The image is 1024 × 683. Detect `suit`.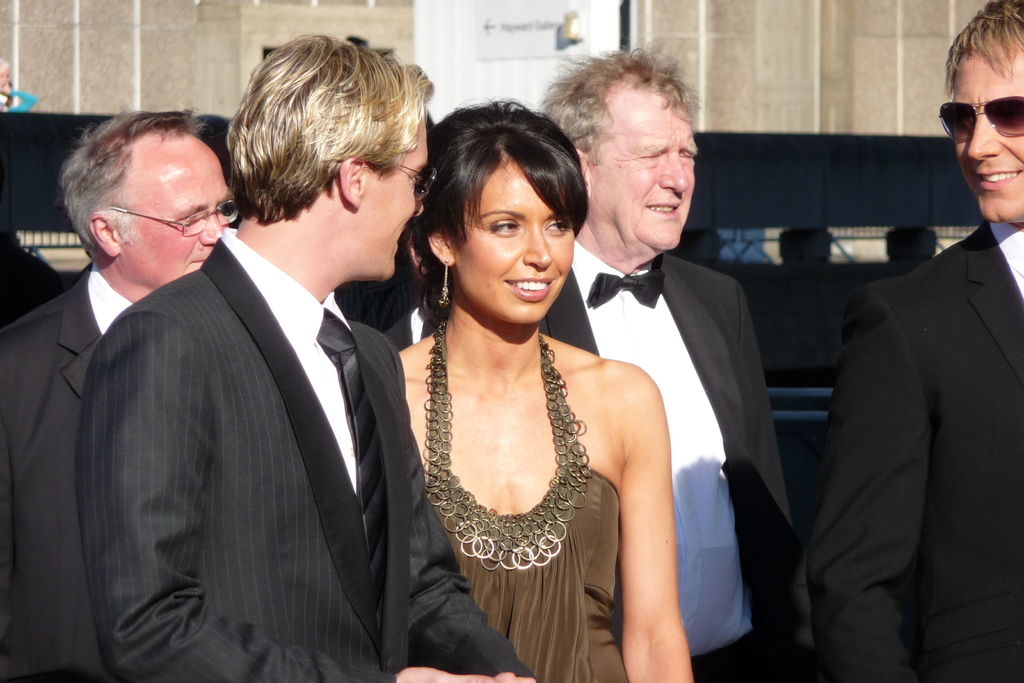
Detection: region(806, 219, 1023, 682).
